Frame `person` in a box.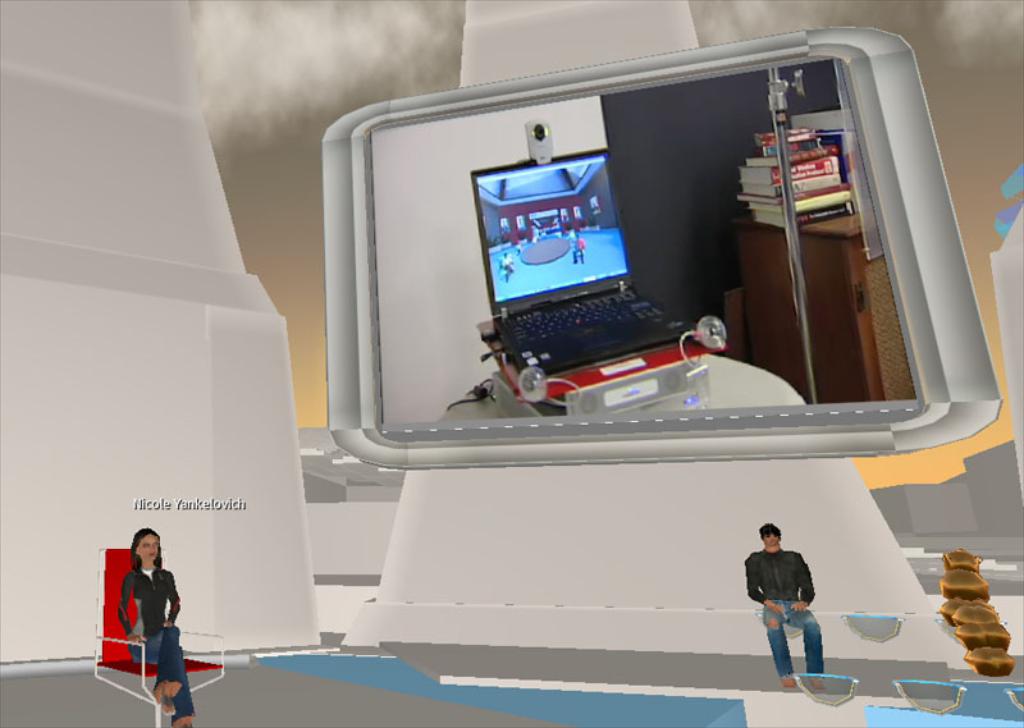
(left=115, top=526, right=197, bottom=727).
